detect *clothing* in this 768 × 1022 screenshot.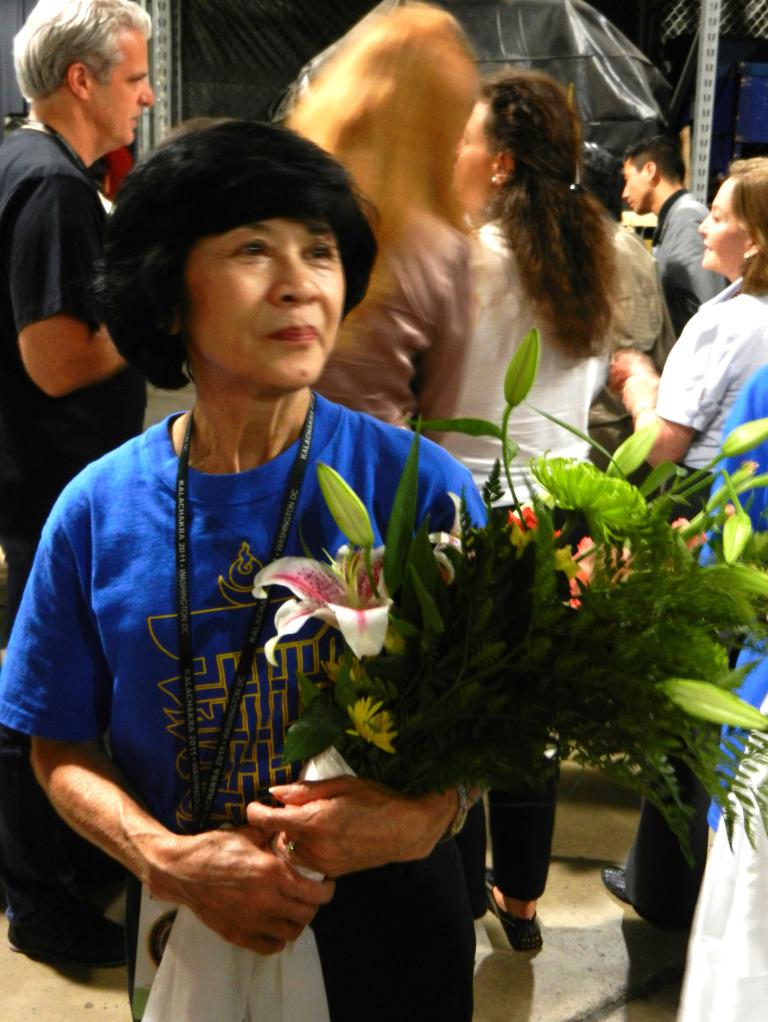
Detection: [656, 194, 729, 335].
